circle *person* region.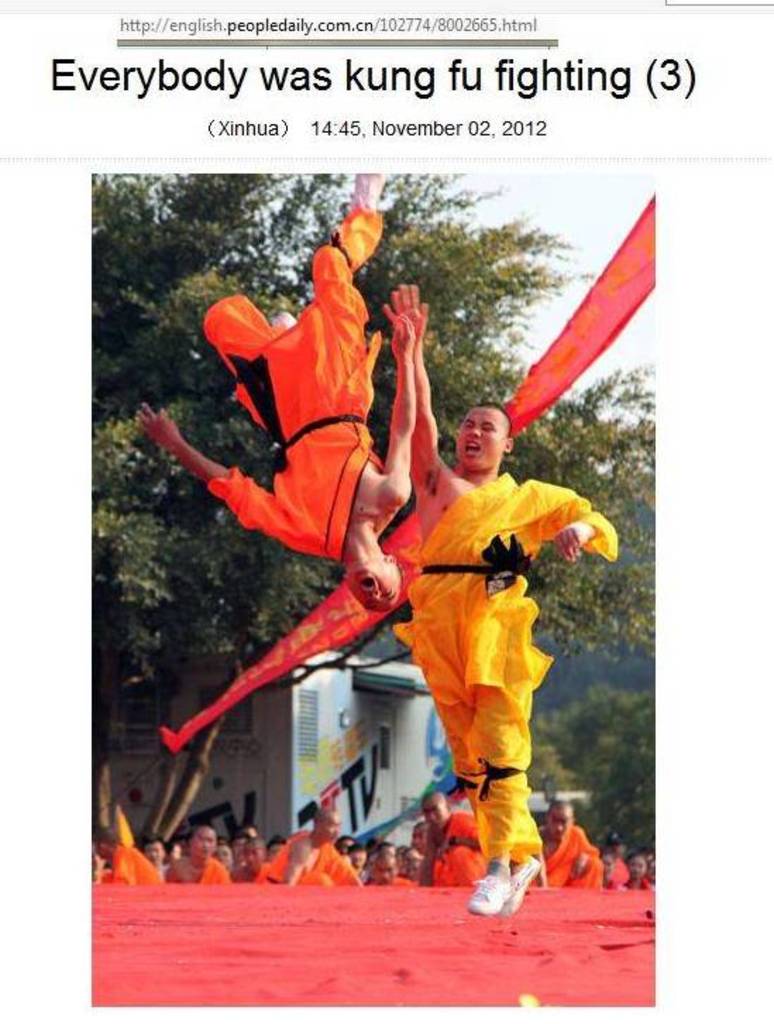
Region: 116 161 426 608.
